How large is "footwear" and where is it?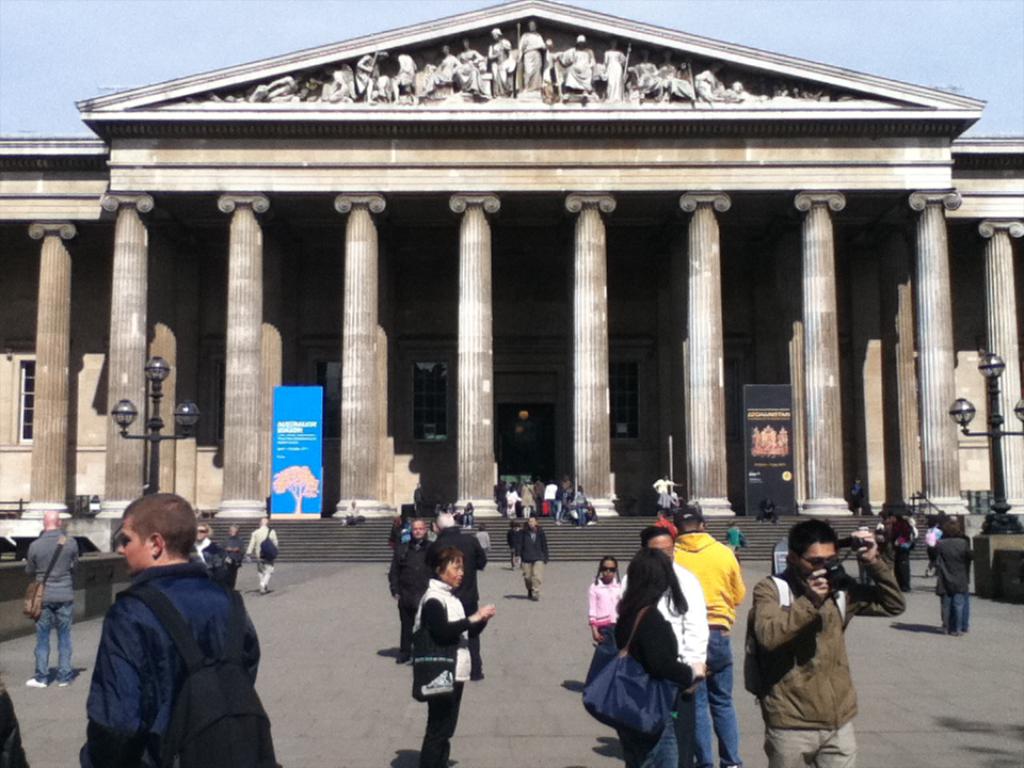
Bounding box: pyautogui.locateOnScreen(23, 676, 50, 689).
